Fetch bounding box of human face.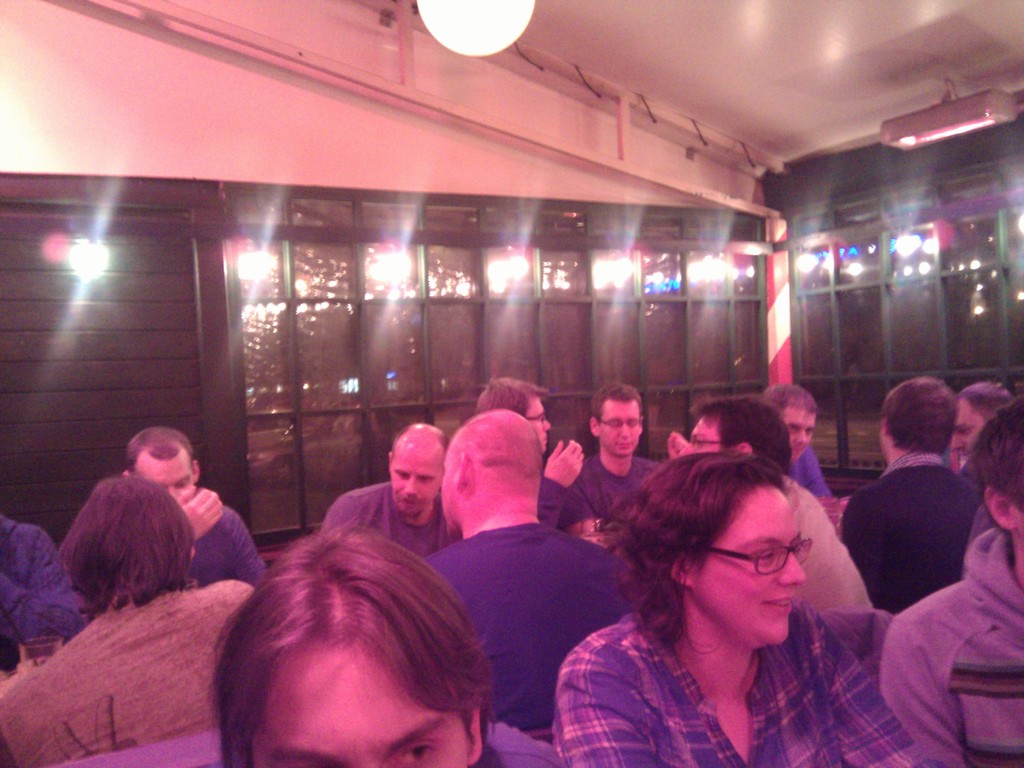
Bbox: {"left": 132, "top": 447, "right": 200, "bottom": 516}.
